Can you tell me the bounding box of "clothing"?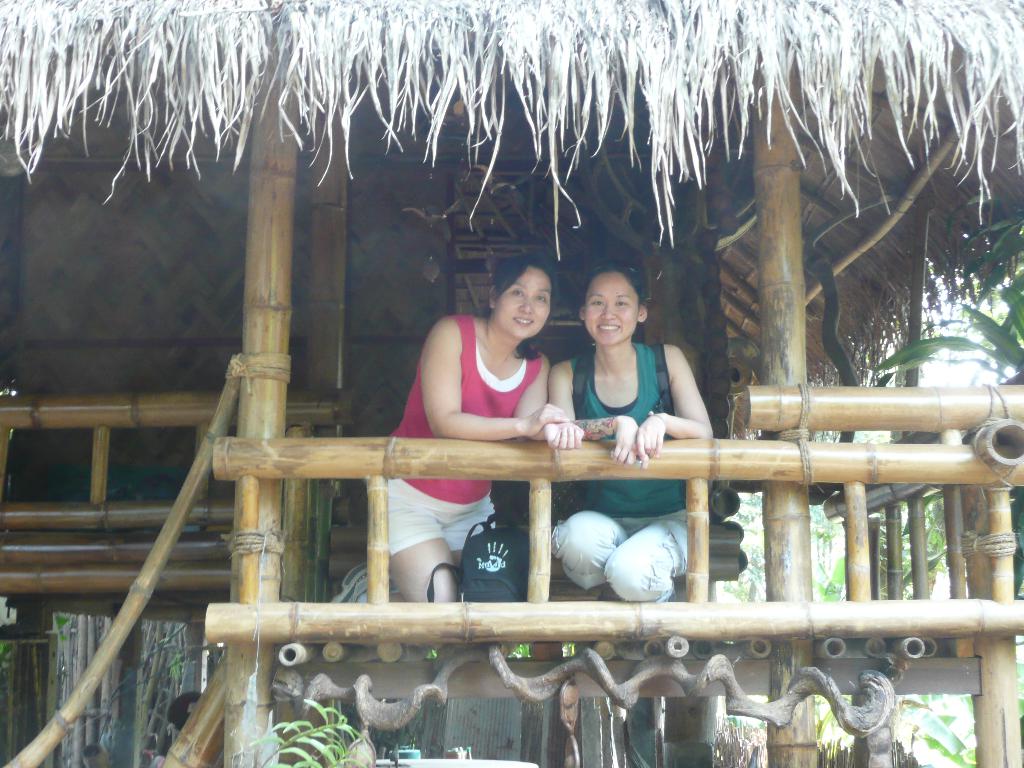
548/348/698/609.
